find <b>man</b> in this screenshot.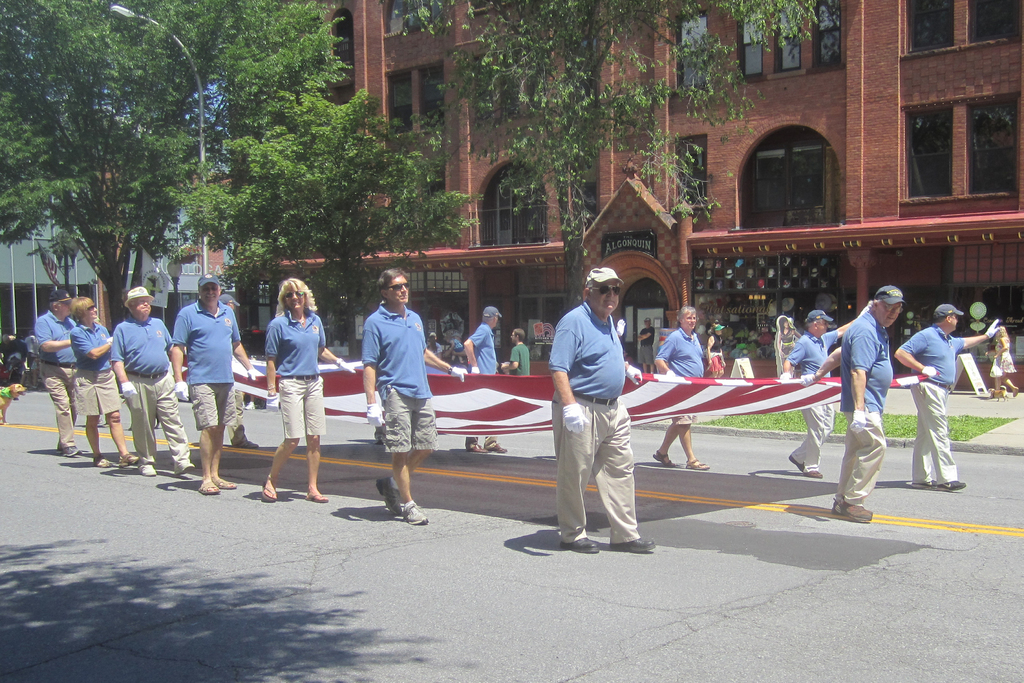
The bounding box for <b>man</b> is 29:288:79:457.
